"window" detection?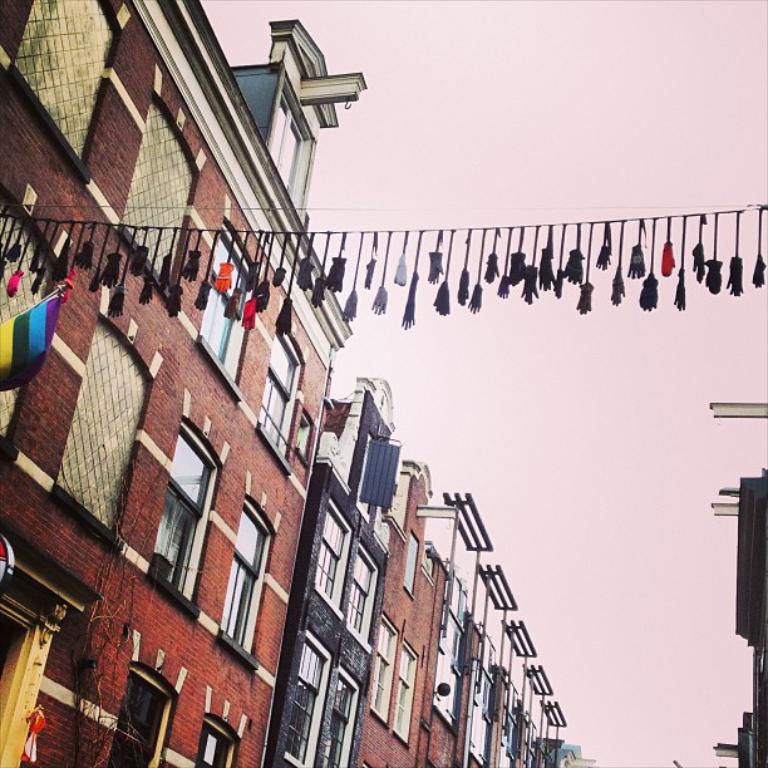
BBox(198, 218, 270, 400)
